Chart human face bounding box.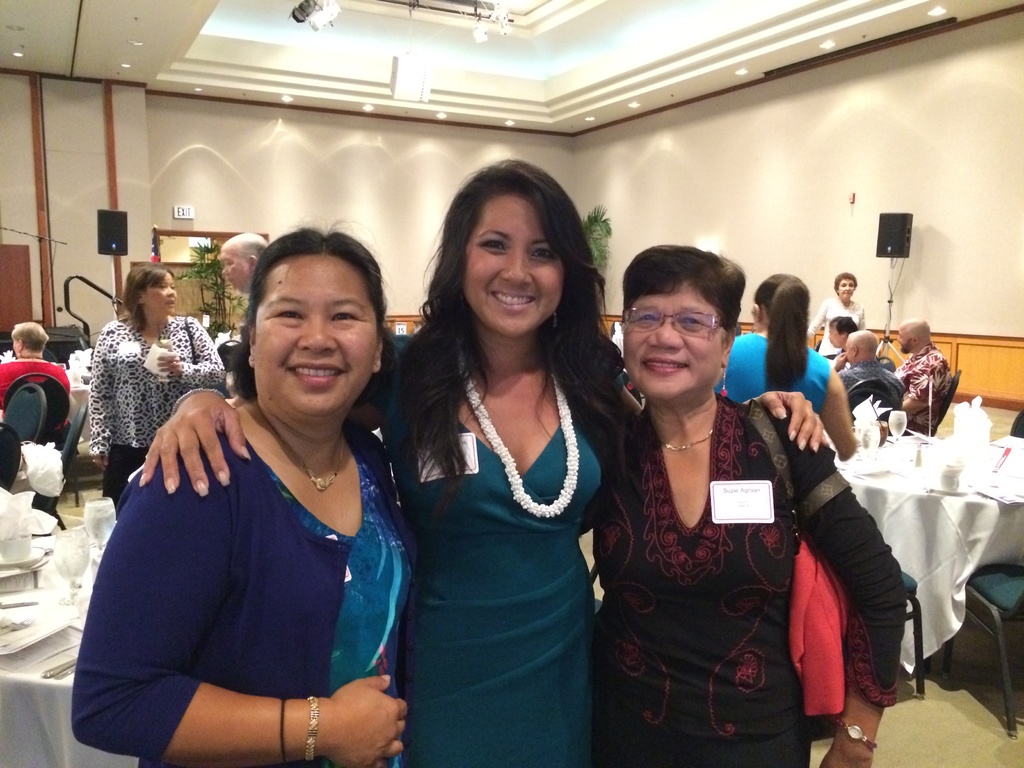
Charted: rect(838, 280, 854, 300).
